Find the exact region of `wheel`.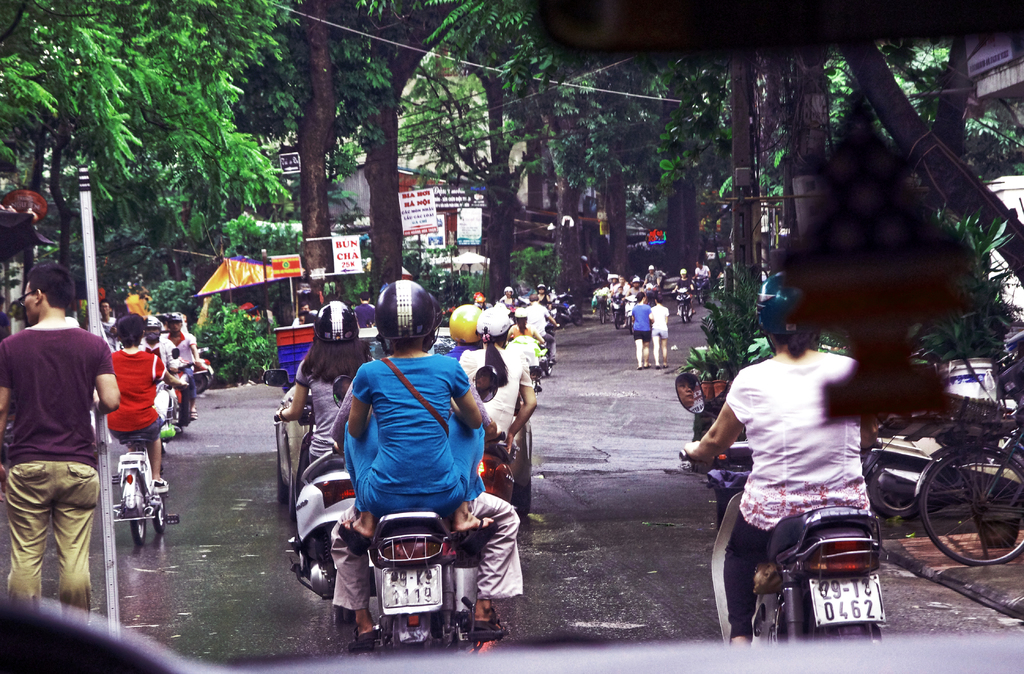
Exact region: x1=125 y1=507 x2=152 y2=550.
